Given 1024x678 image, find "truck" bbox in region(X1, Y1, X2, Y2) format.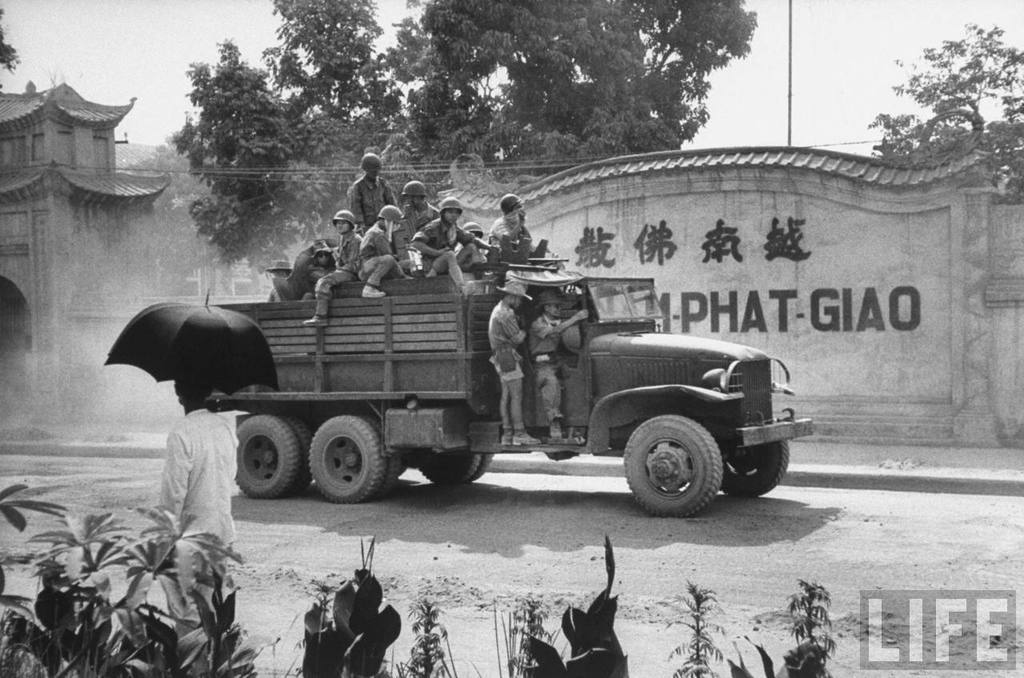
region(122, 245, 828, 529).
